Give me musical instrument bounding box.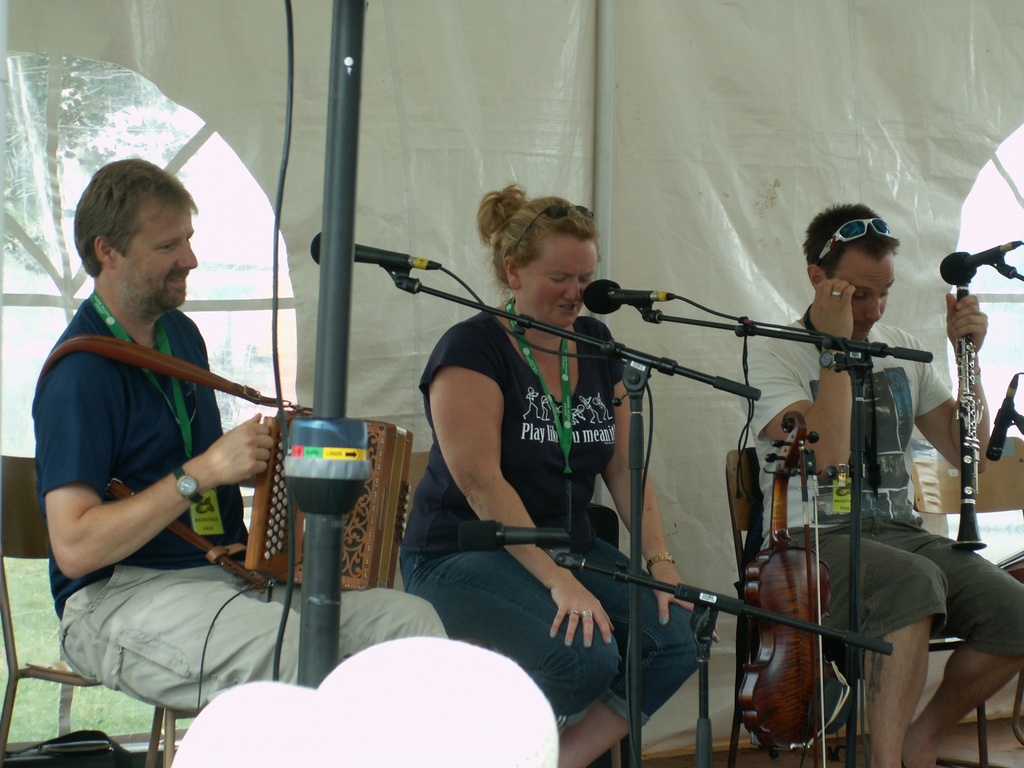
bbox=[735, 412, 847, 758].
